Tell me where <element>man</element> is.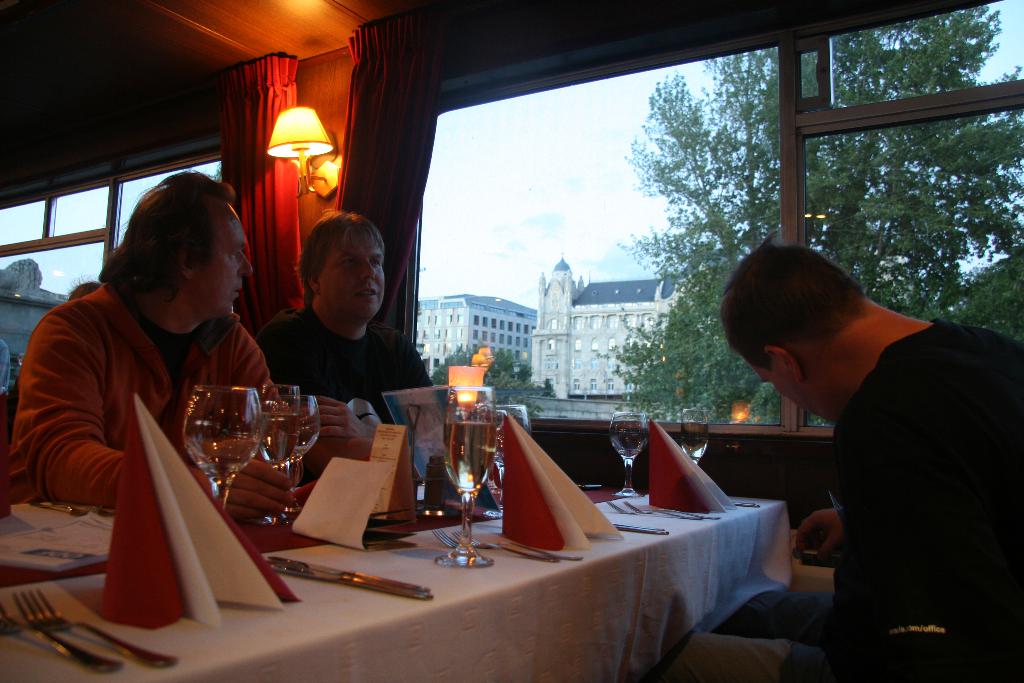
<element>man</element> is at bbox=[261, 210, 437, 431].
